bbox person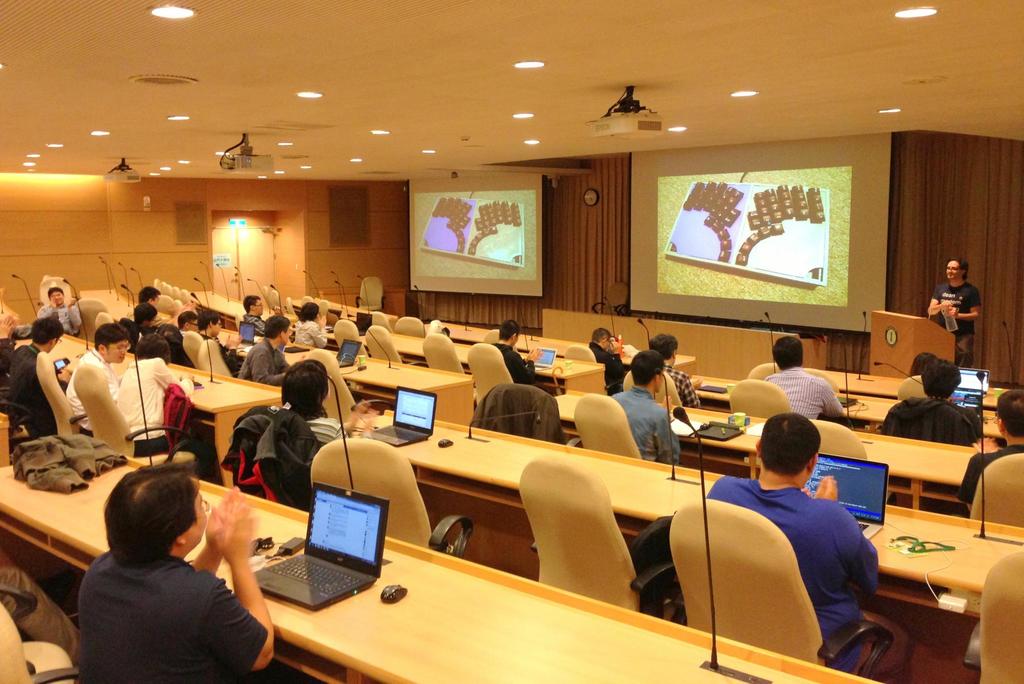
1,319,72,440
